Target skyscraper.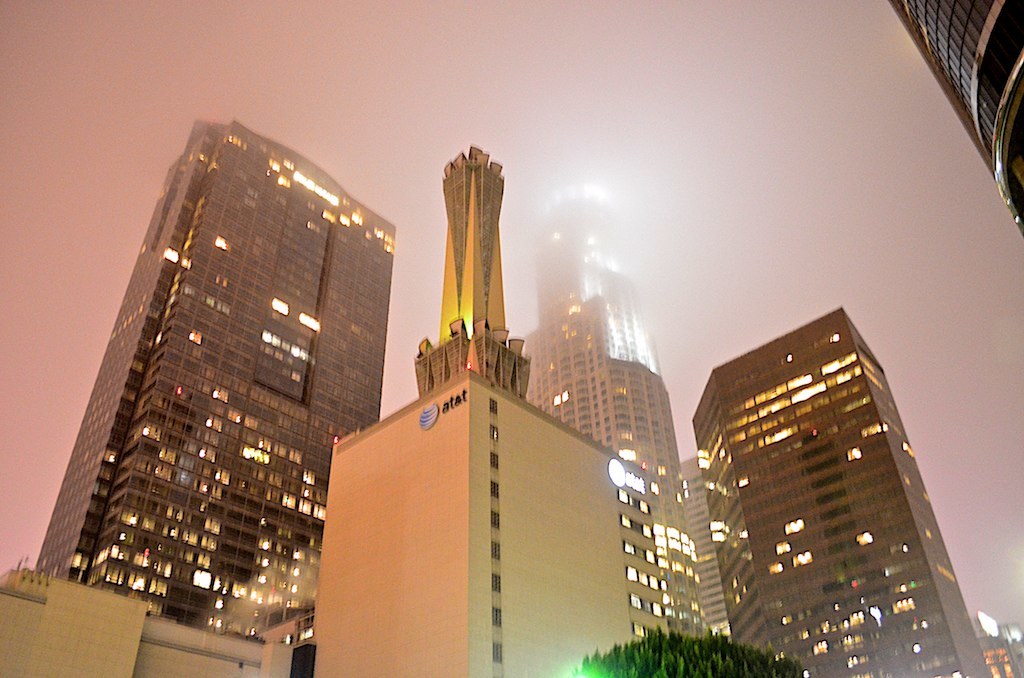
Target region: rect(527, 182, 687, 493).
